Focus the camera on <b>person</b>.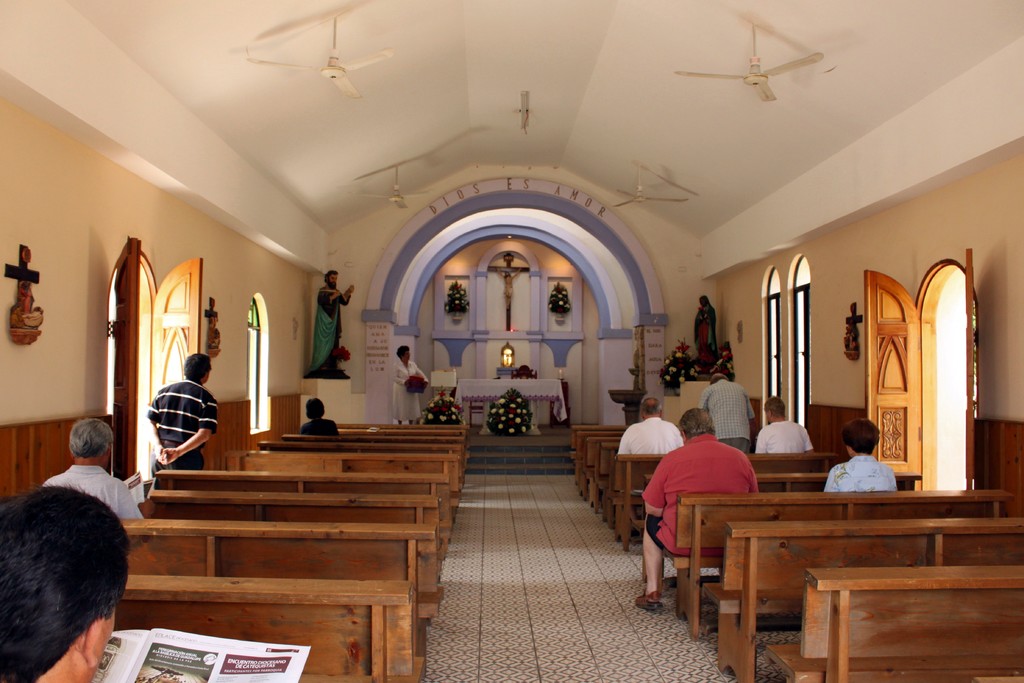
Focus region: select_region(690, 293, 717, 375).
